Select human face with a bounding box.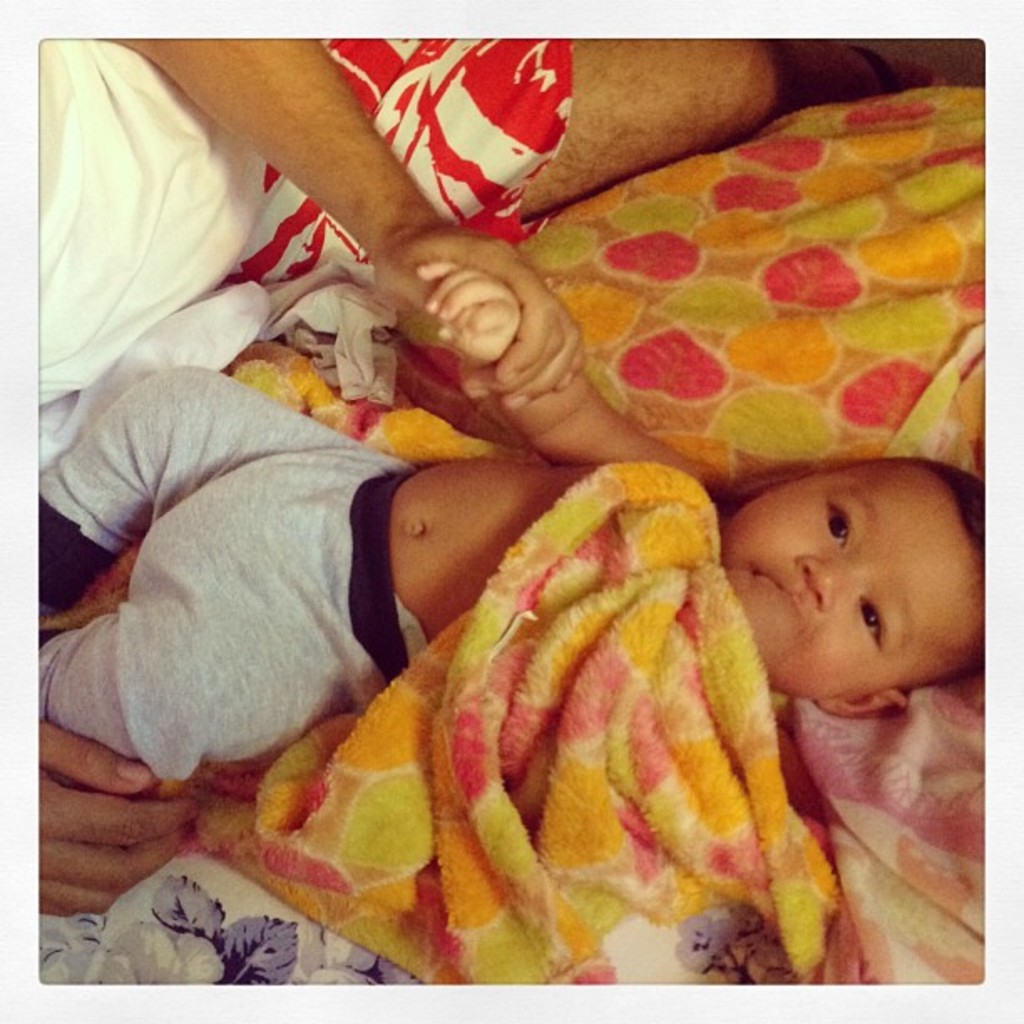
left=724, top=460, right=991, bottom=706.
